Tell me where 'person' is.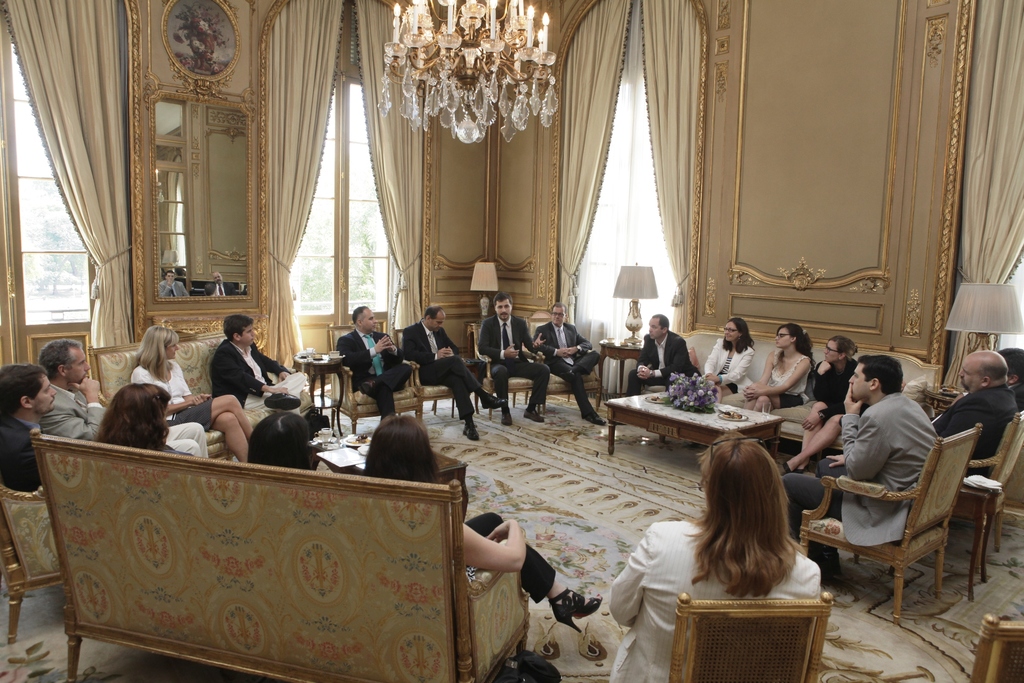
'person' is at (x1=362, y1=412, x2=604, y2=637).
